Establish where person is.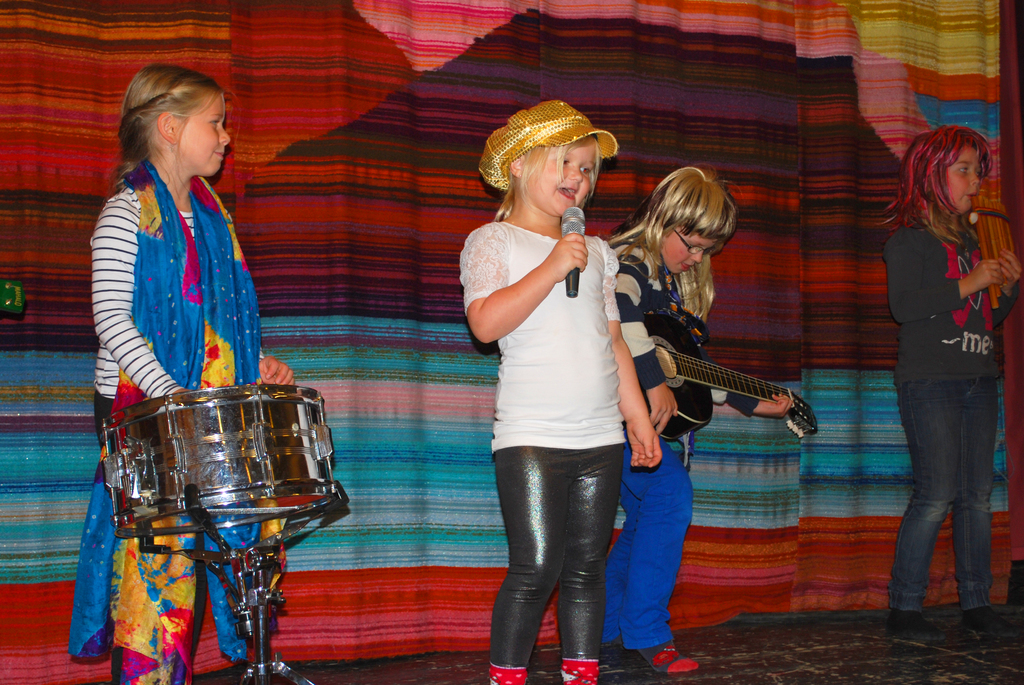
Established at box=[458, 97, 660, 684].
